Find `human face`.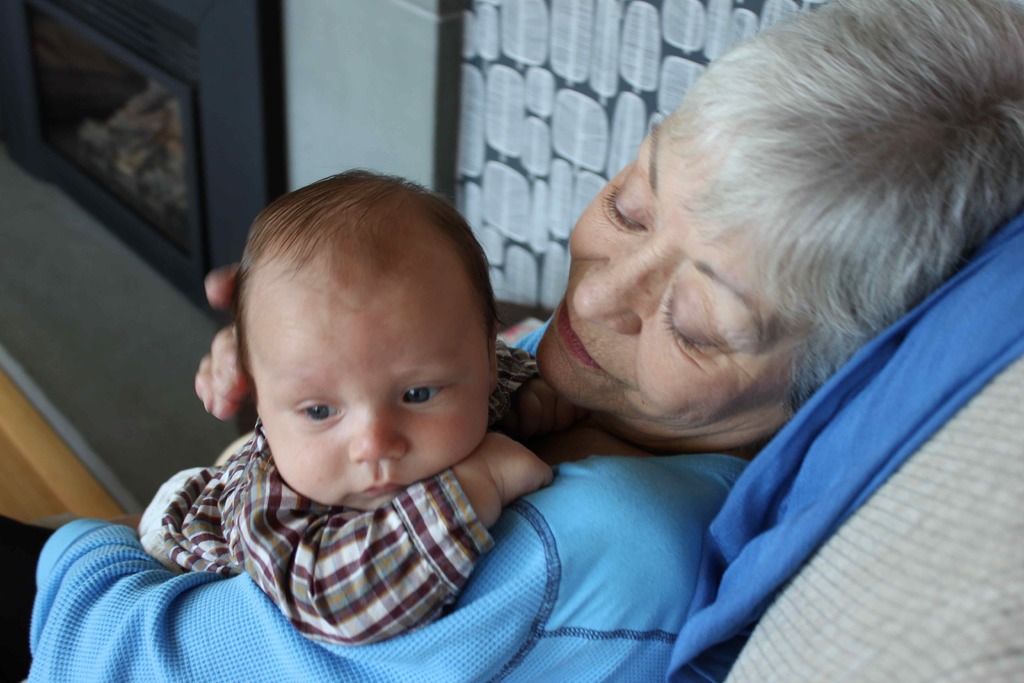
<bbox>242, 271, 495, 513</bbox>.
